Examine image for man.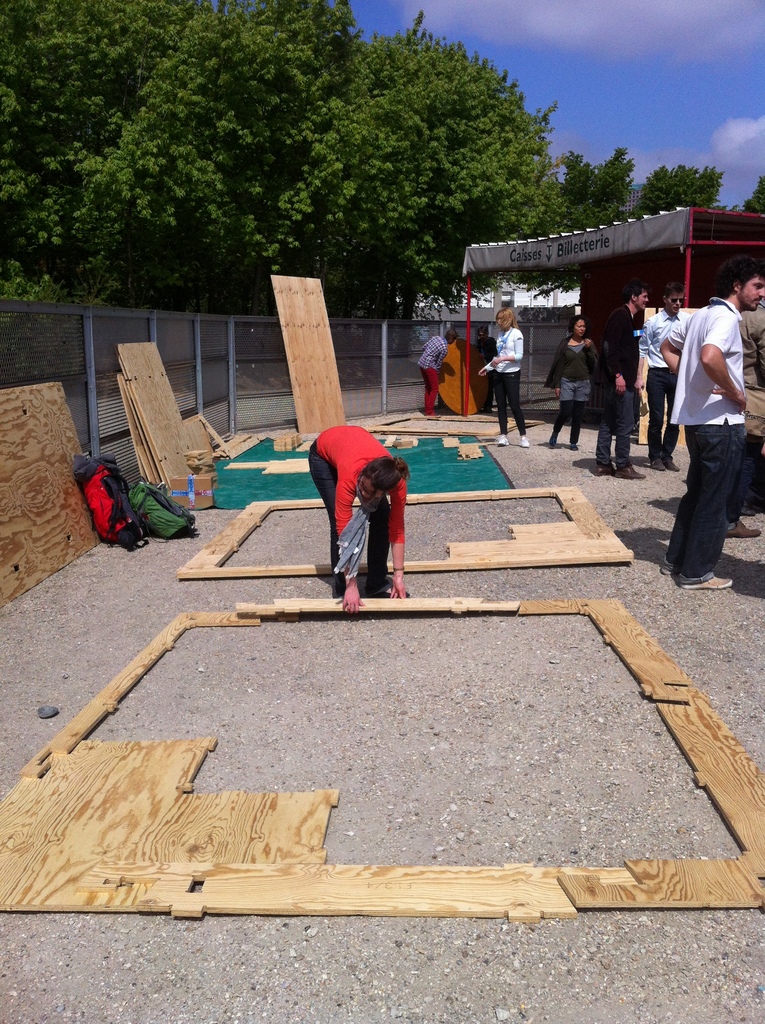
Examination result: {"left": 666, "top": 268, "right": 758, "bottom": 571}.
